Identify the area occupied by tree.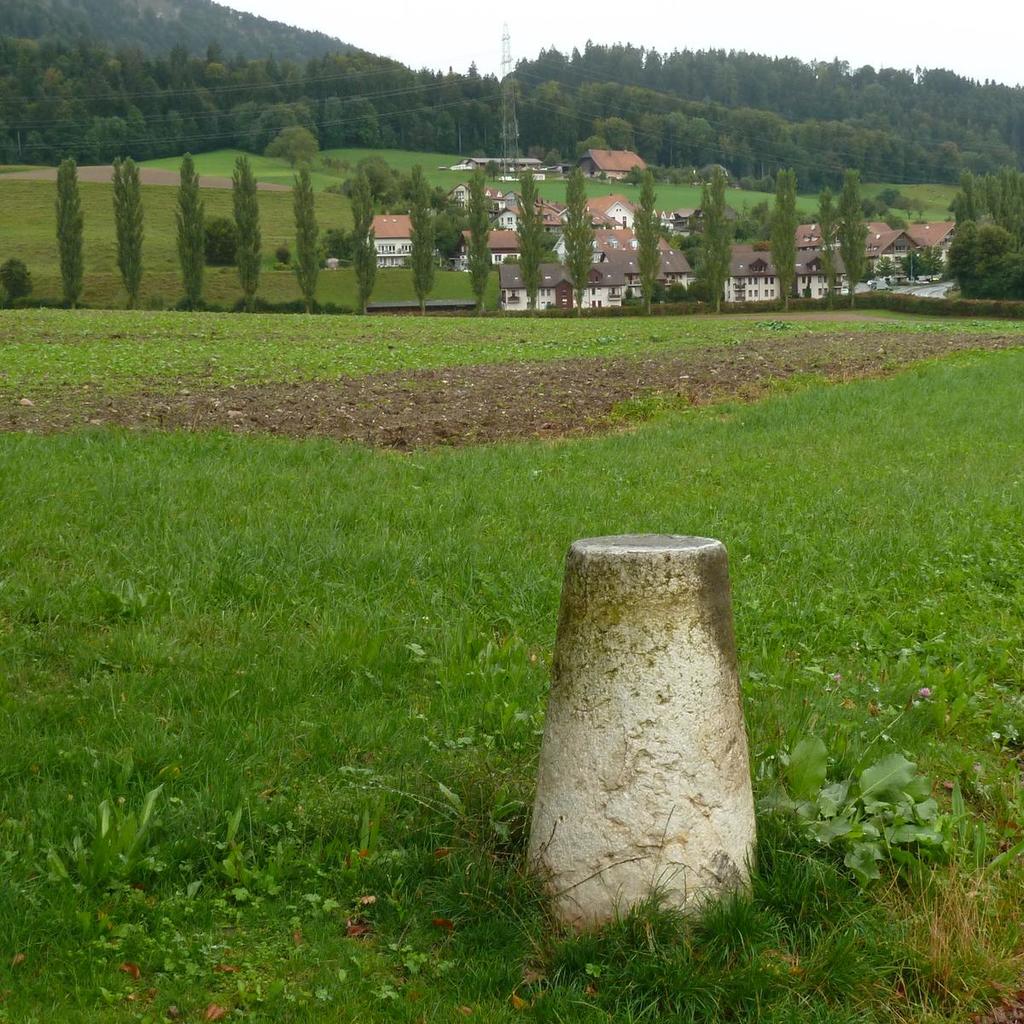
Area: pyautogui.locateOnScreen(49, 156, 85, 313).
